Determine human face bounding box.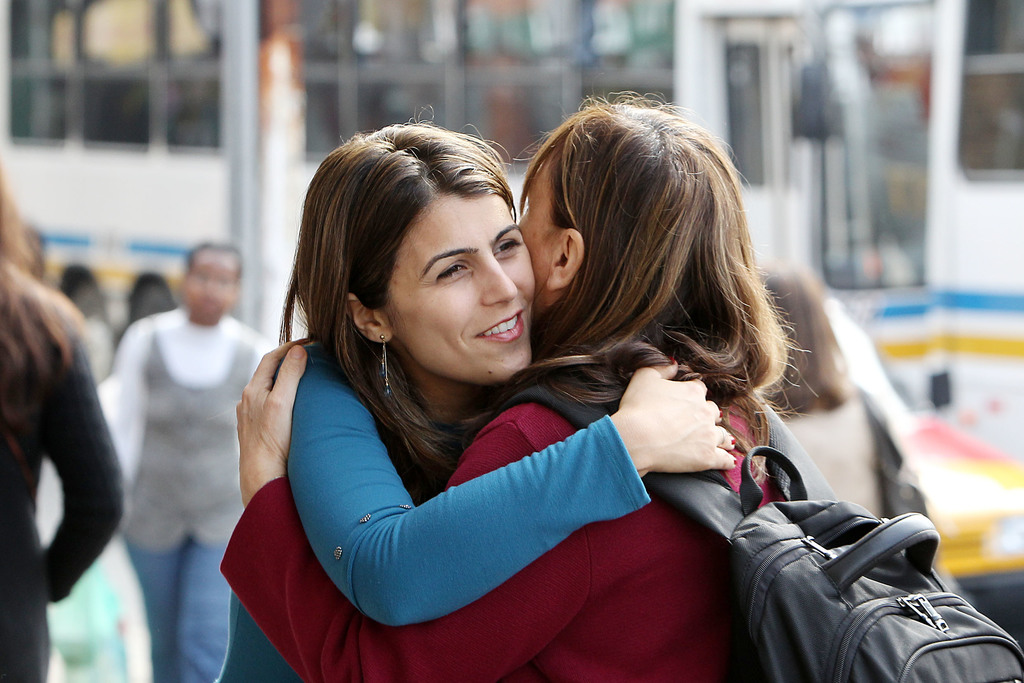
Determined: 381/192/539/386.
